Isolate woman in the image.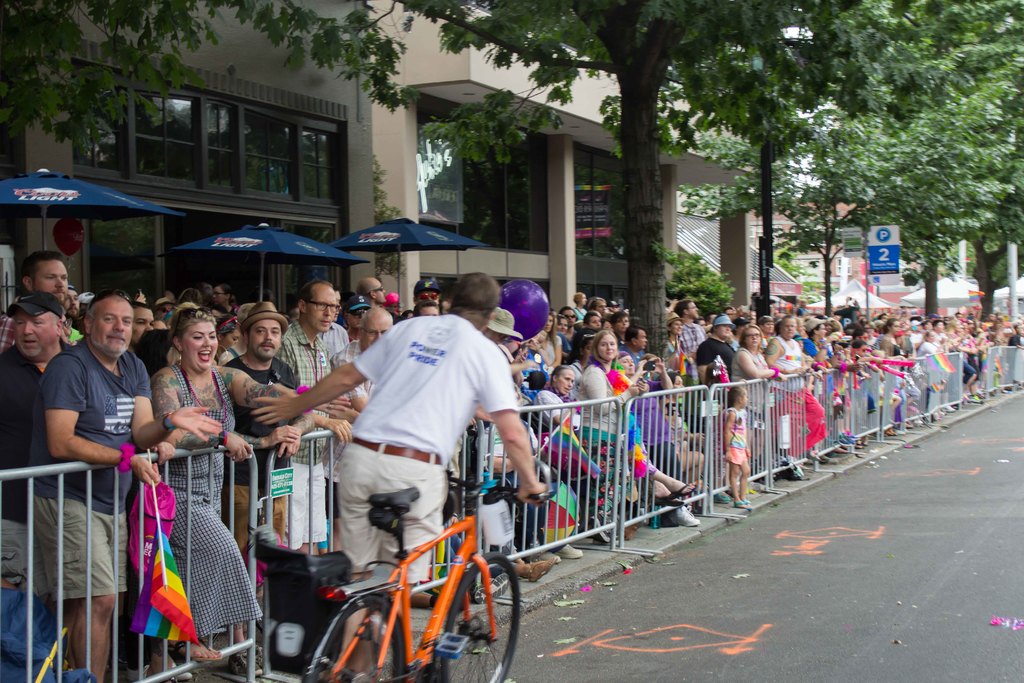
Isolated region: 755/317/775/336.
